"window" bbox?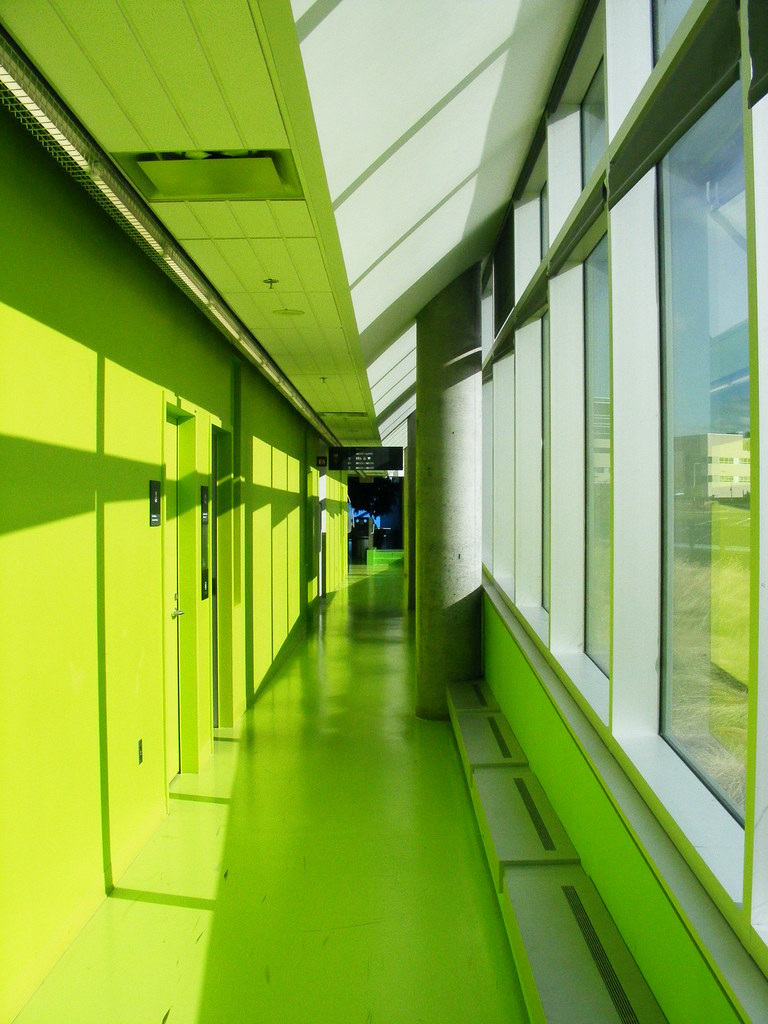
l=534, t=303, r=550, b=616
